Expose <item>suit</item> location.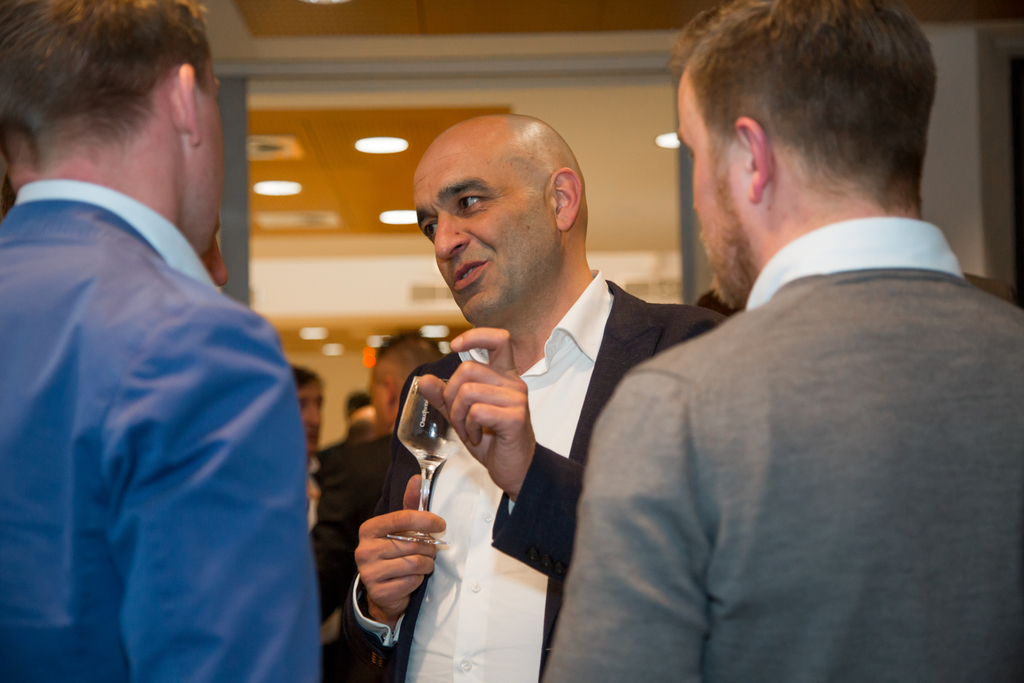
Exposed at 547, 212, 1023, 682.
